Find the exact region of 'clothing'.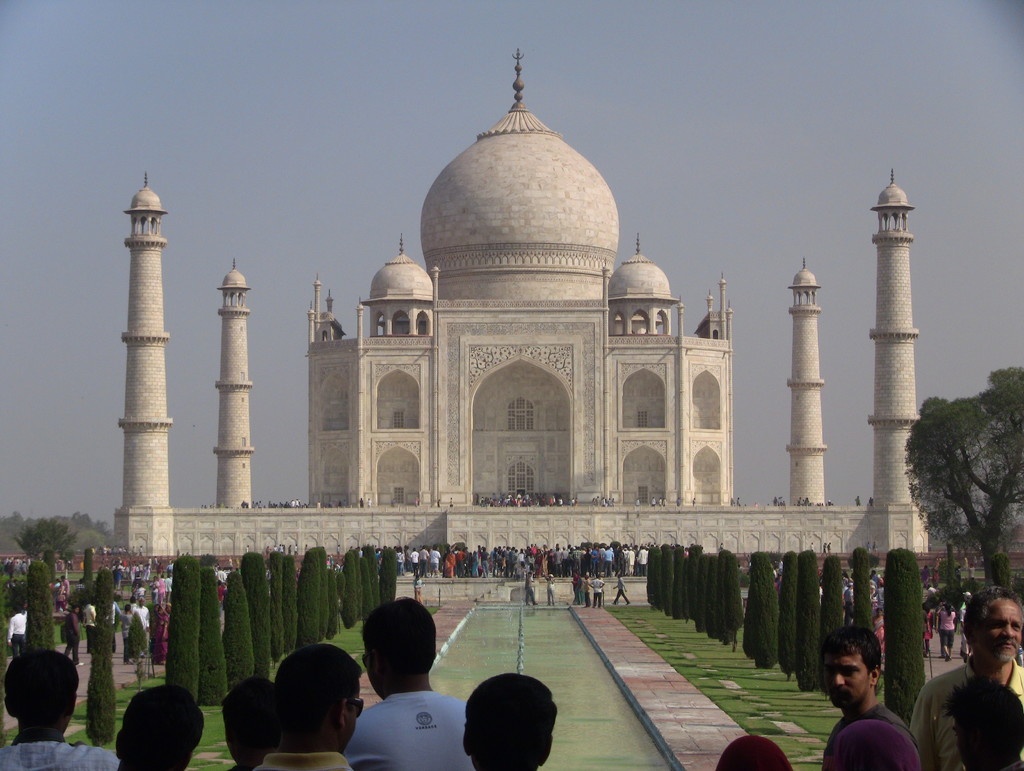
Exact region: select_region(676, 496, 682, 505).
